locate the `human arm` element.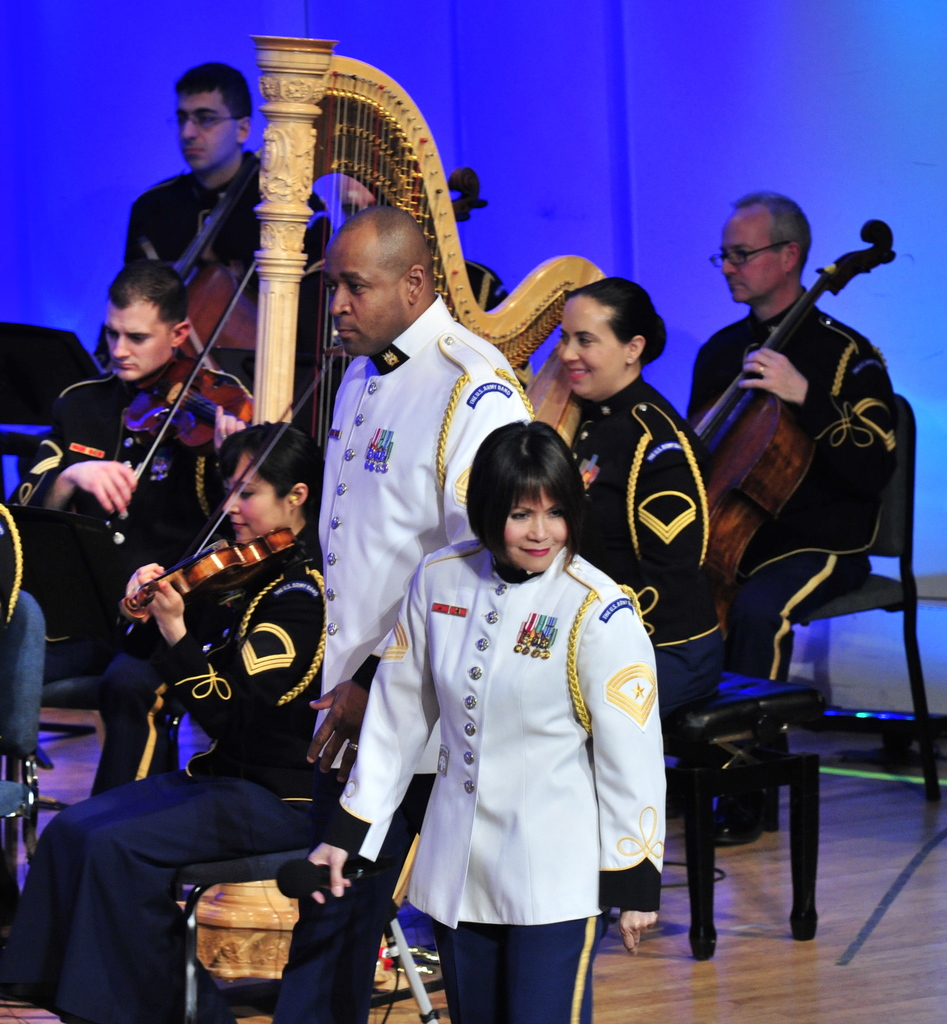
Element bbox: 309,564,439,902.
